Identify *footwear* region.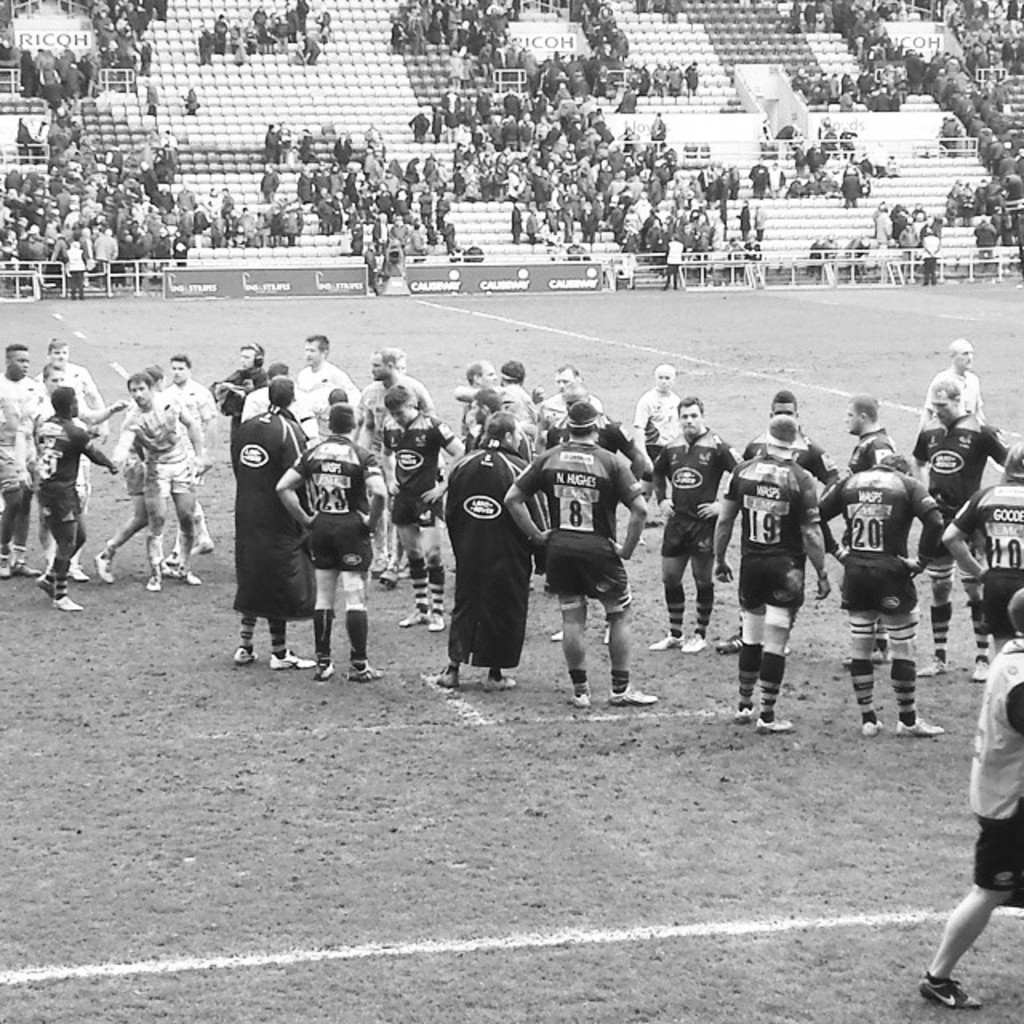
Region: 578 690 592 714.
